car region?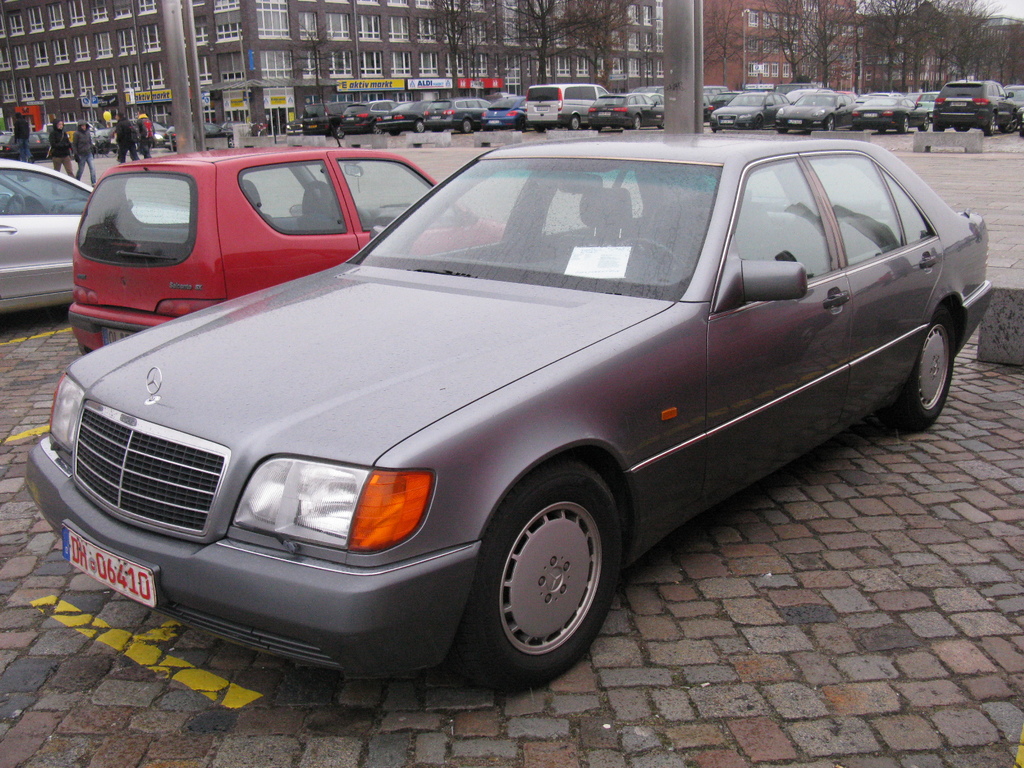
rect(72, 145, 507, 358)
